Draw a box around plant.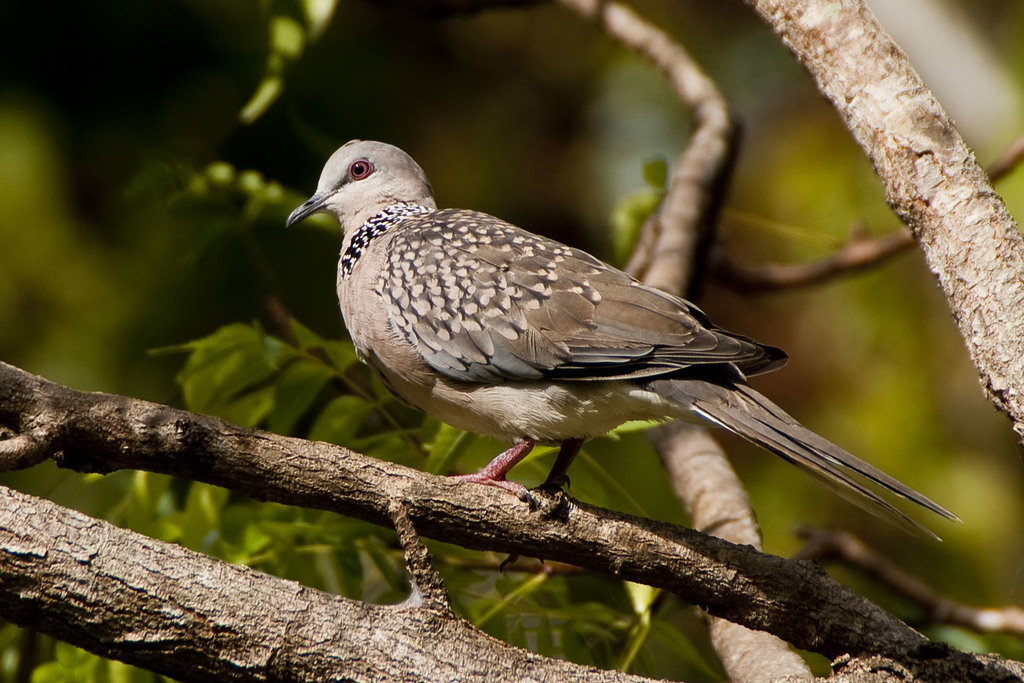
(0, 0, 1023, 682).
